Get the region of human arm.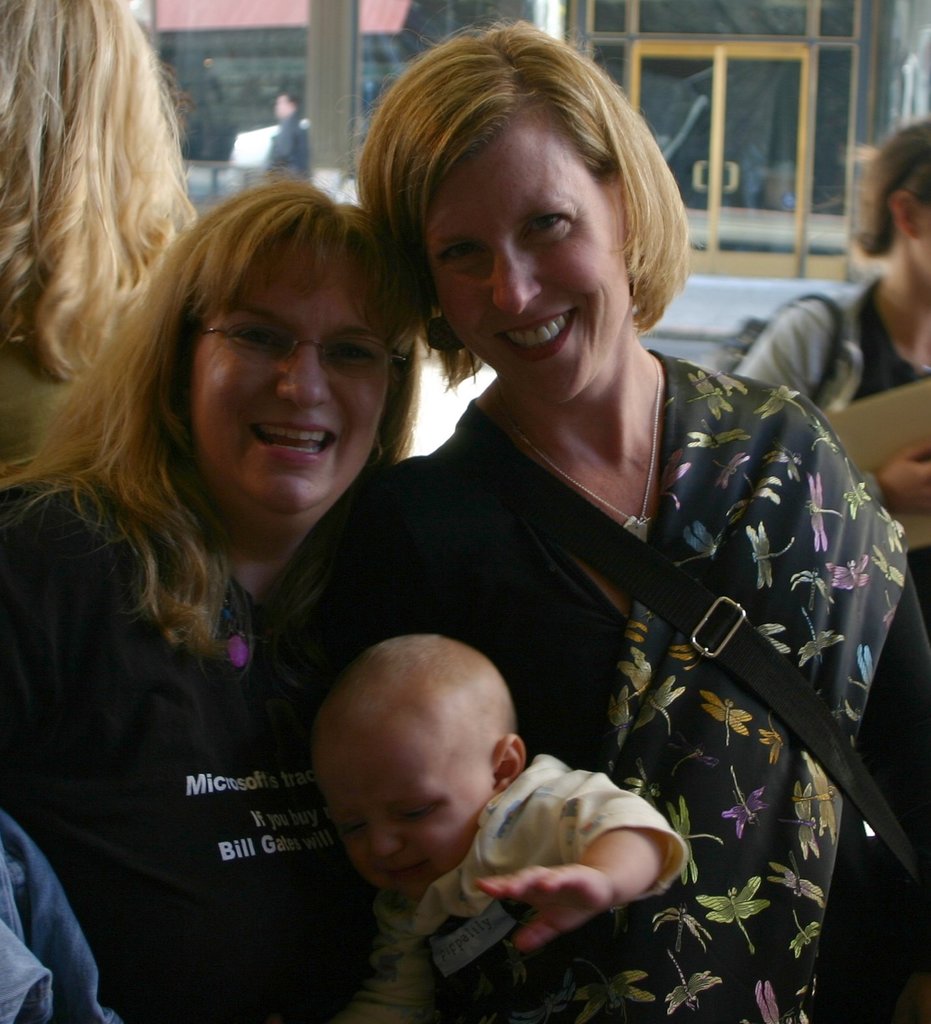
[450, 777, 672, 973].
